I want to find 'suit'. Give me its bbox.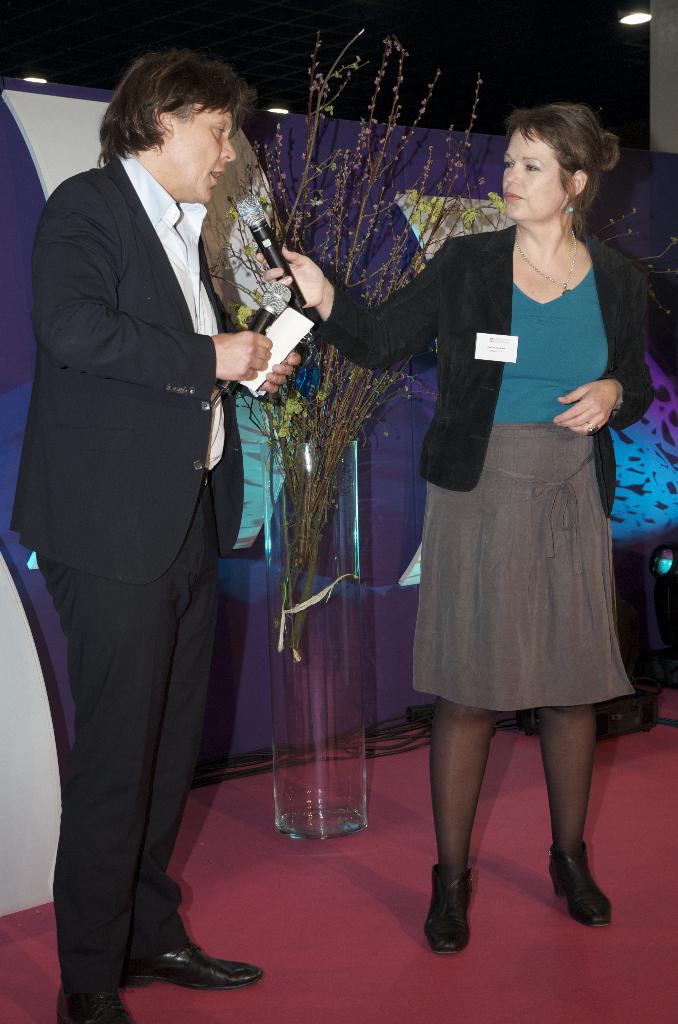
region(312, 218, 656, 515).
